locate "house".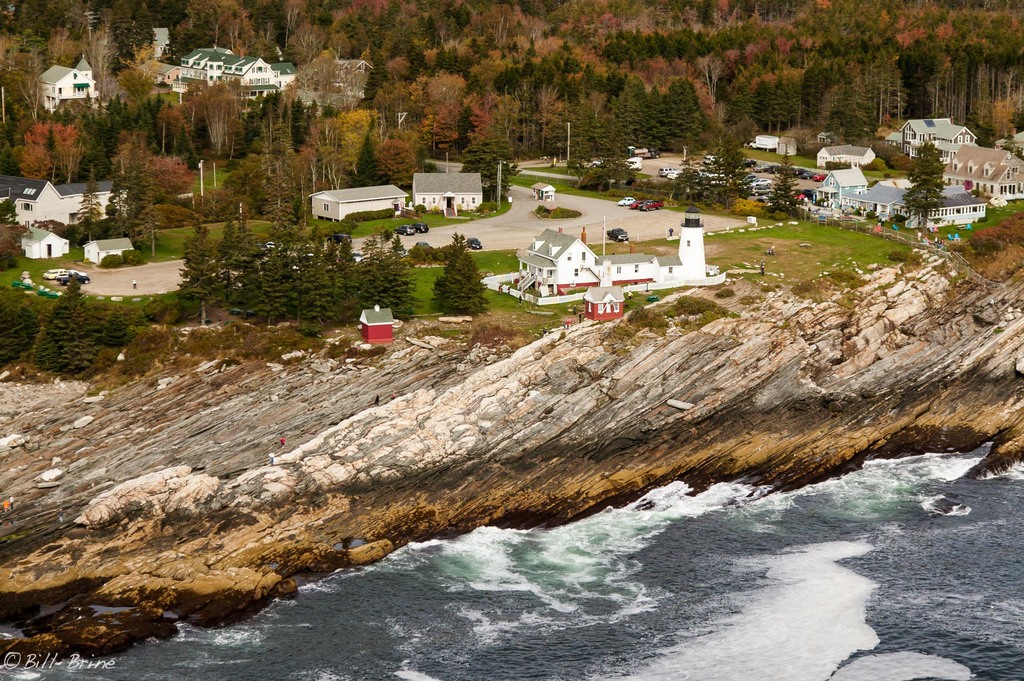
Bounding box: bbox=[776, 135, 797, 156].
